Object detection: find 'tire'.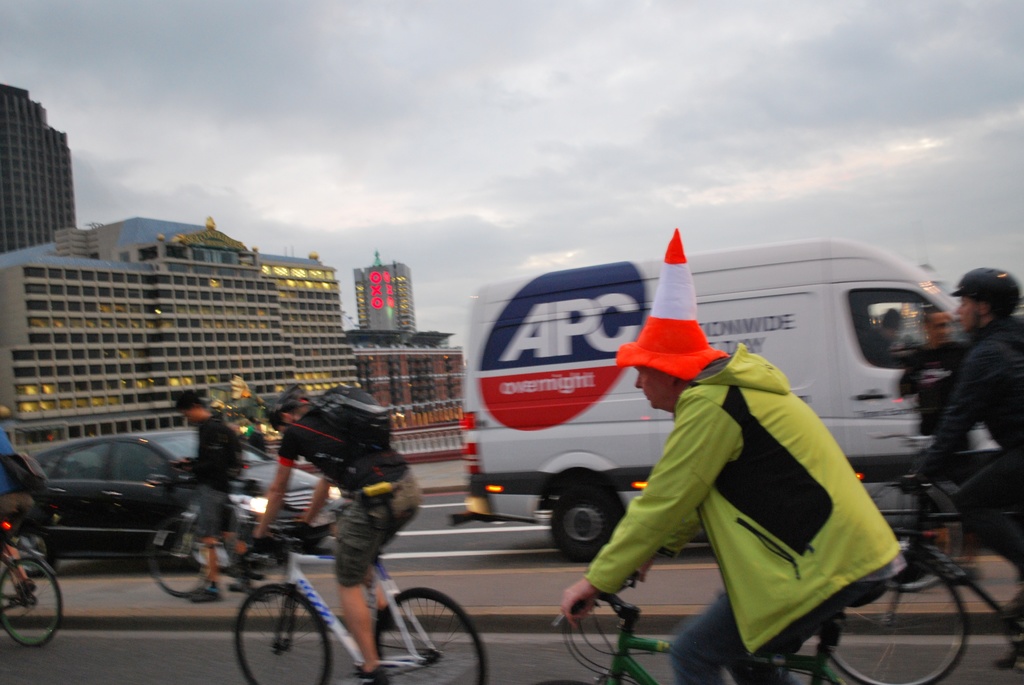
box=[148, 523, 216, 597].
